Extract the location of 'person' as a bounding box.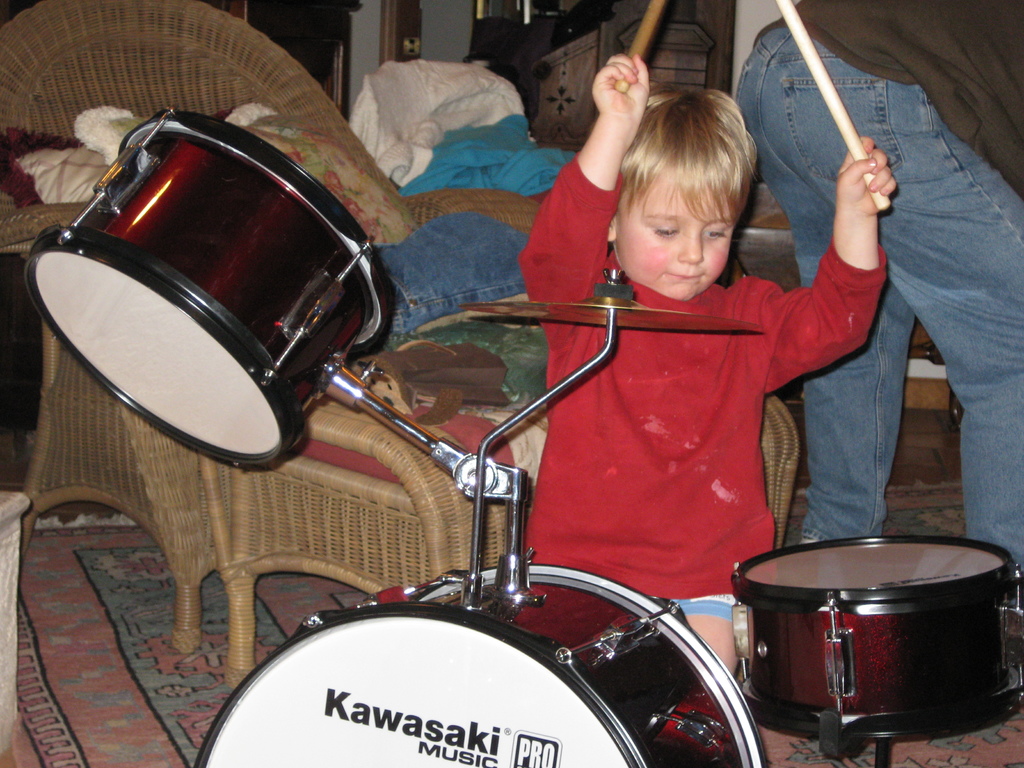
BBox(735, 0, 1023, 574).
